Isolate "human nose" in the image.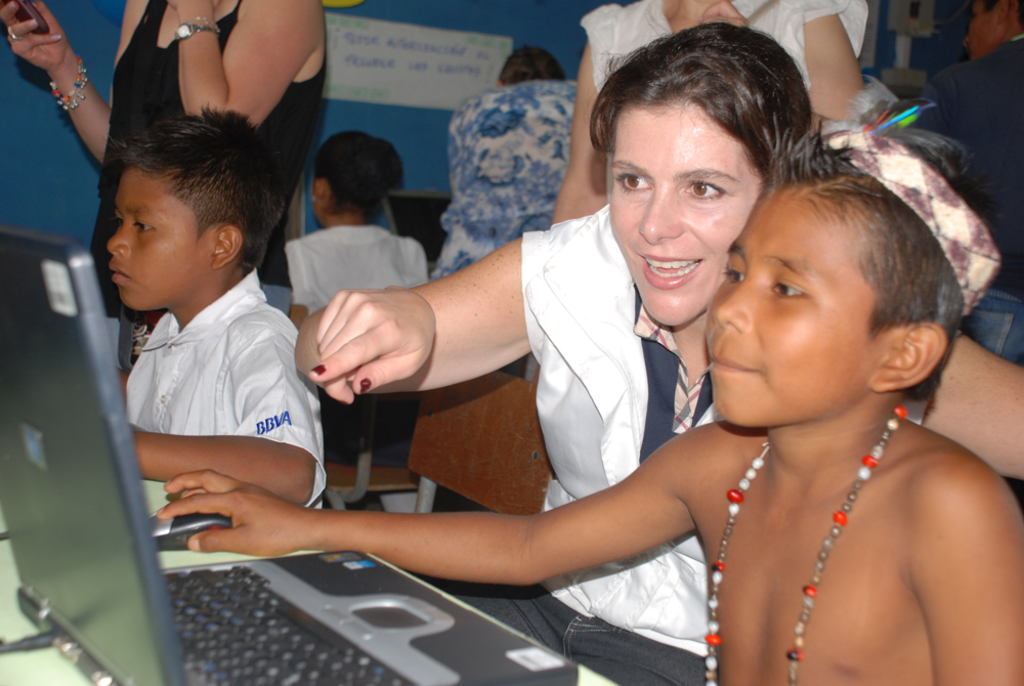
Isolated region: detection(638, 194, 683, 247).
